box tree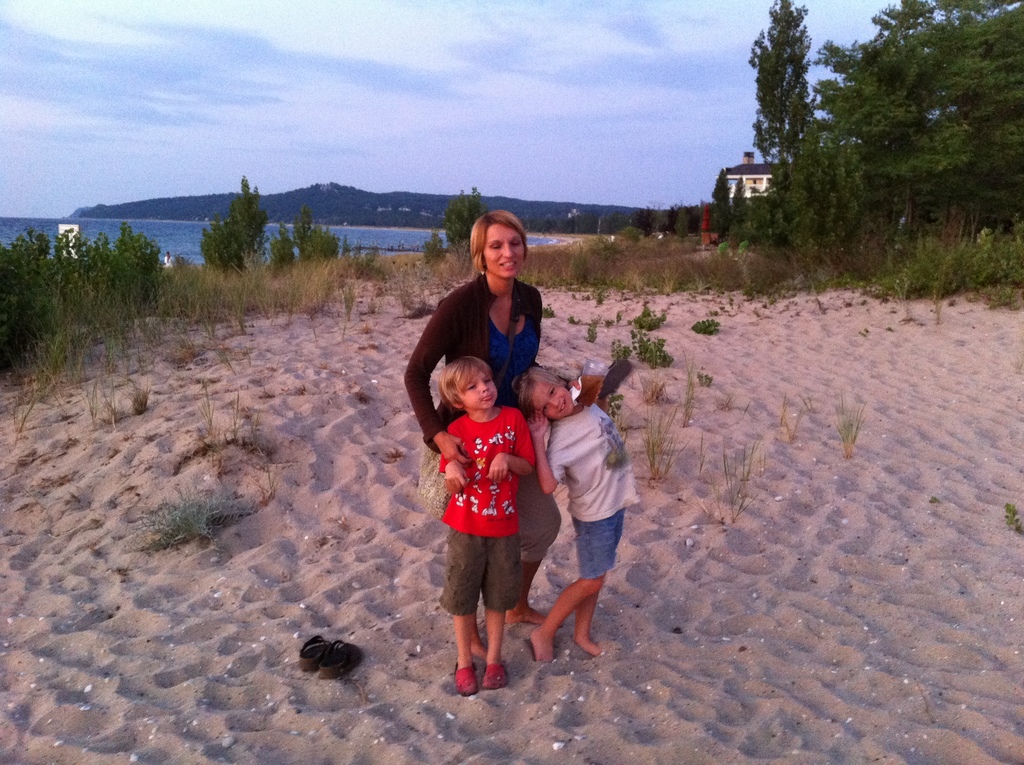
detection(259, 229, 285, 287)
